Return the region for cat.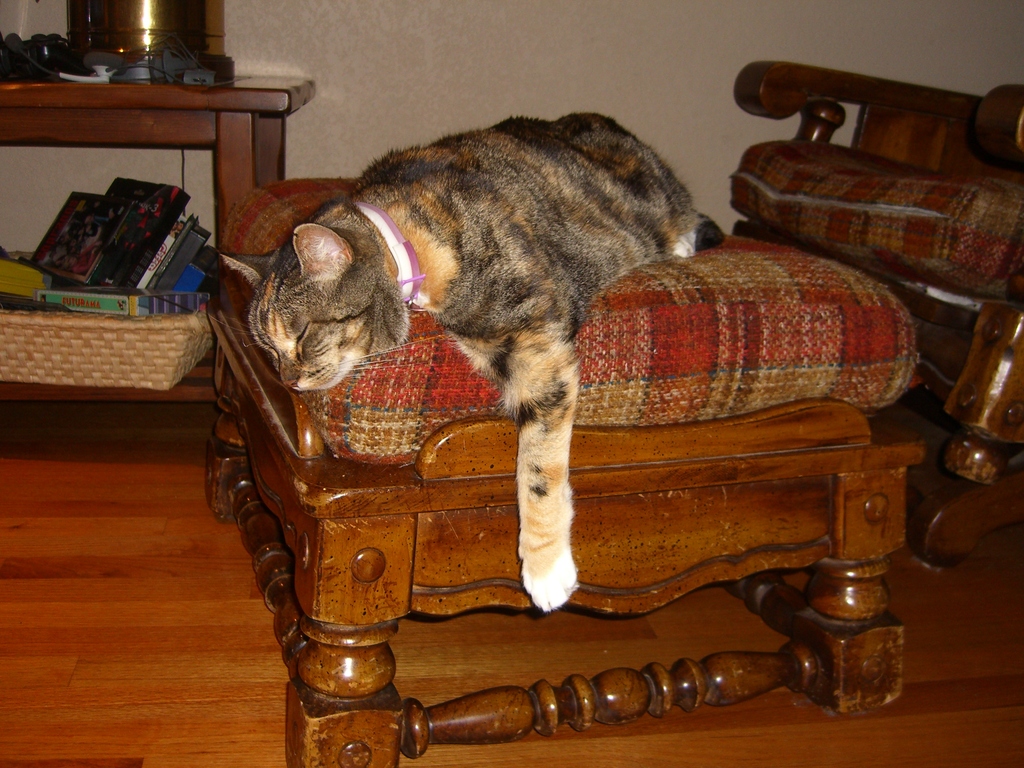
{"left": 219, "top": 110, "right": 724, "bottom": 611}.
